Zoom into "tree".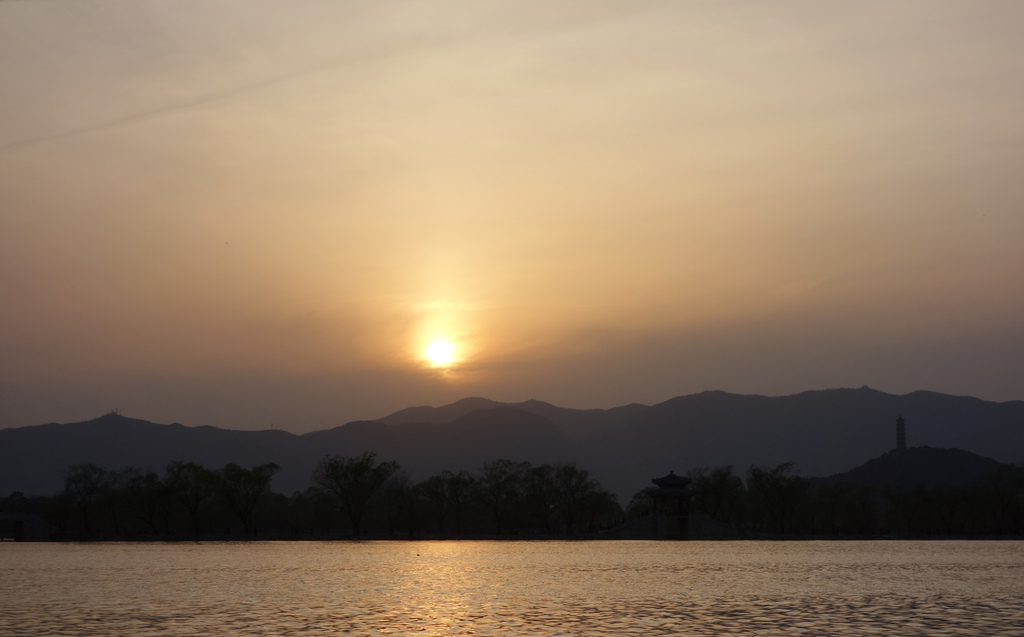
Zoom target: rect(650, 461, 740, 535).
